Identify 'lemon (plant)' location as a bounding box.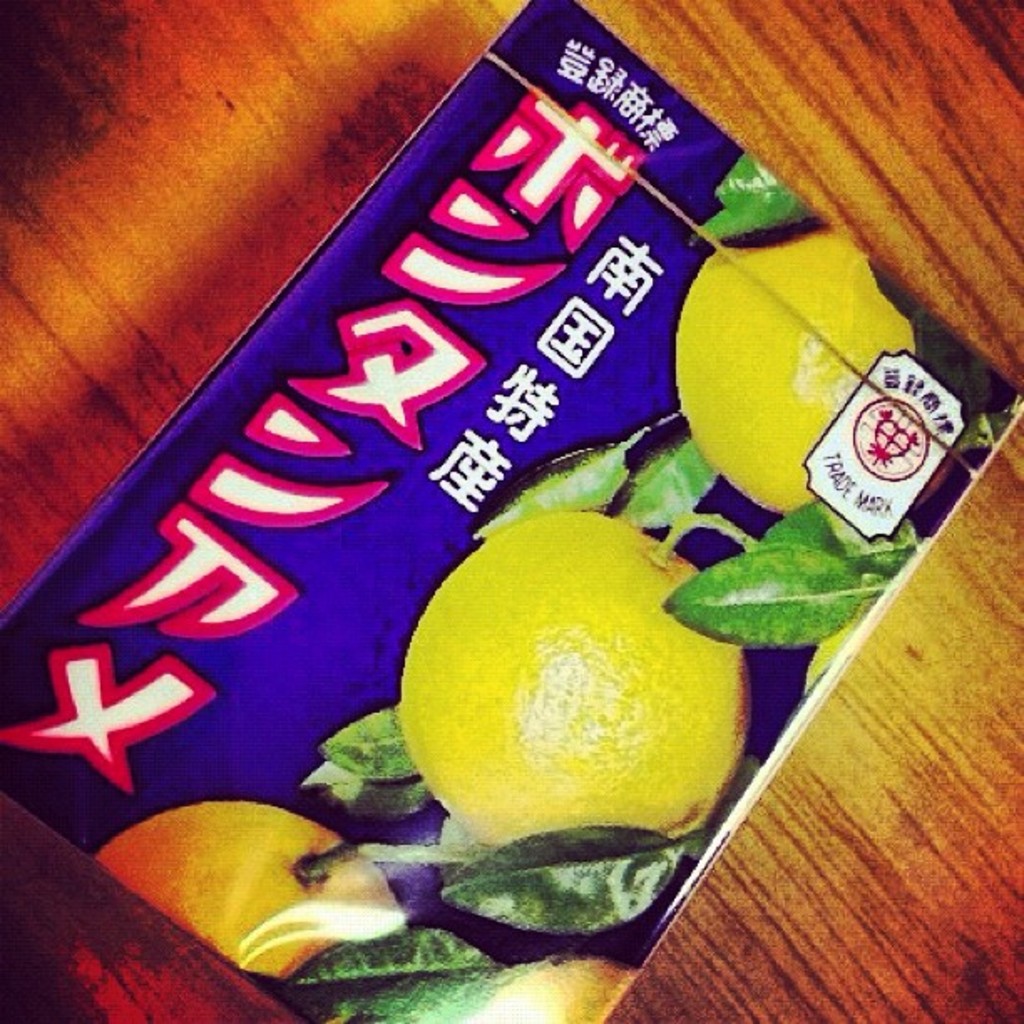
x1=397, y1=507, x2=748, y2=850.
